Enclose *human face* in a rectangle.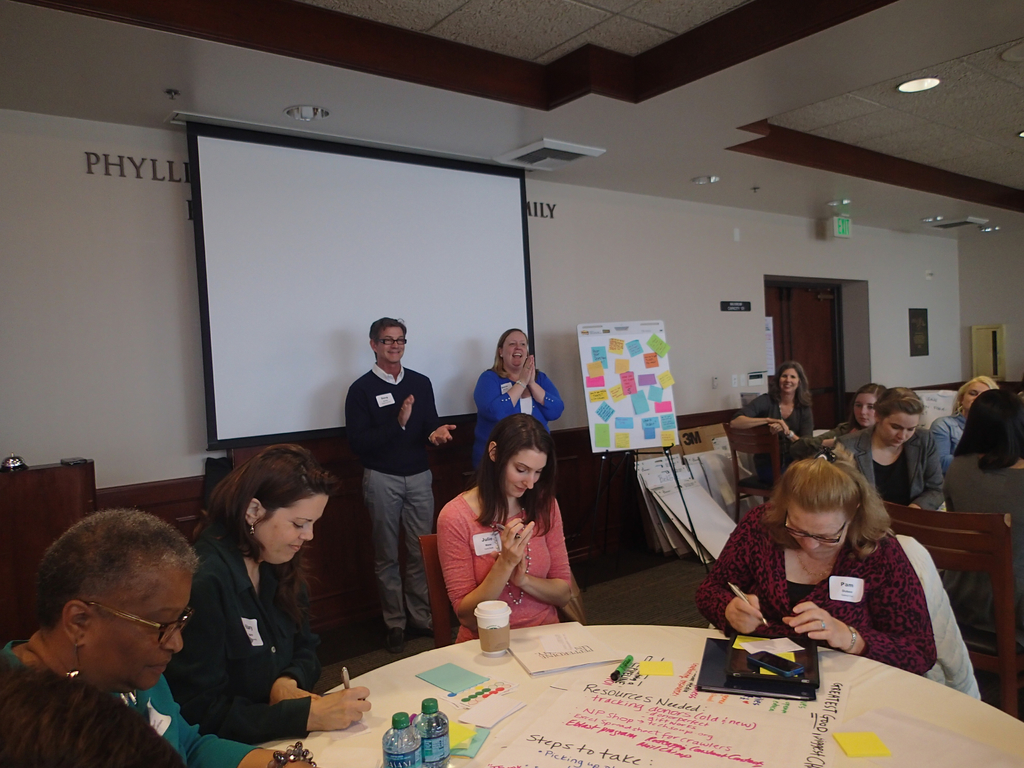
<region>853, 392, 880, 427</region>.
